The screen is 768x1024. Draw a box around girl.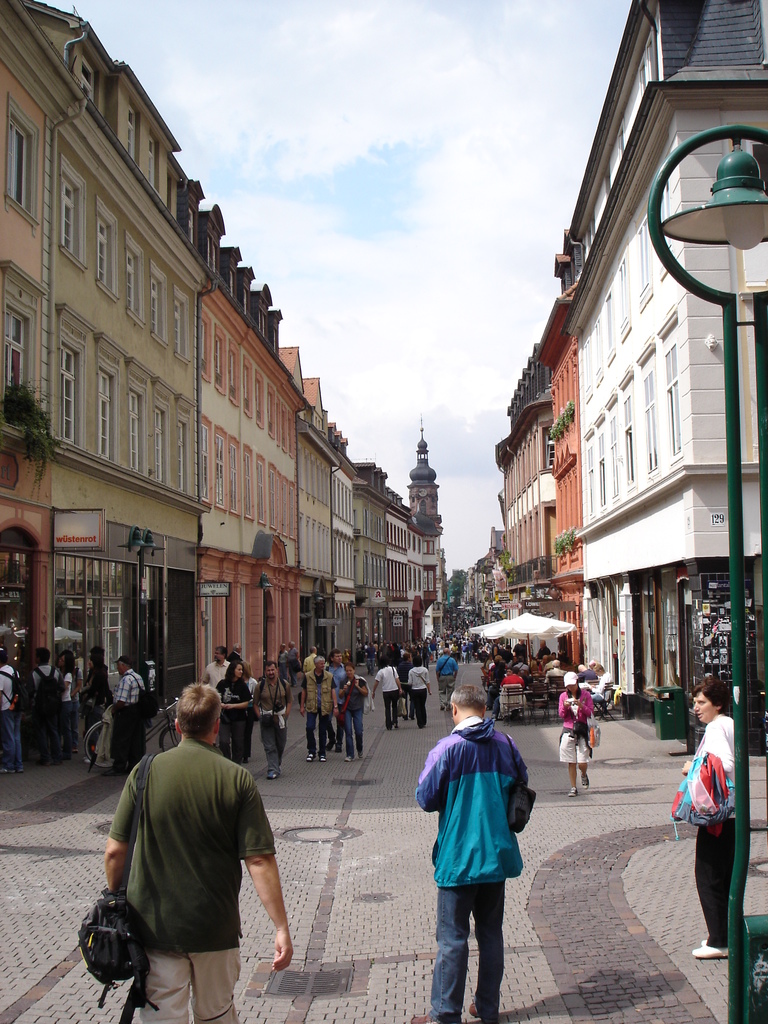
(left=216, top=661, right=255, bottom=763).
